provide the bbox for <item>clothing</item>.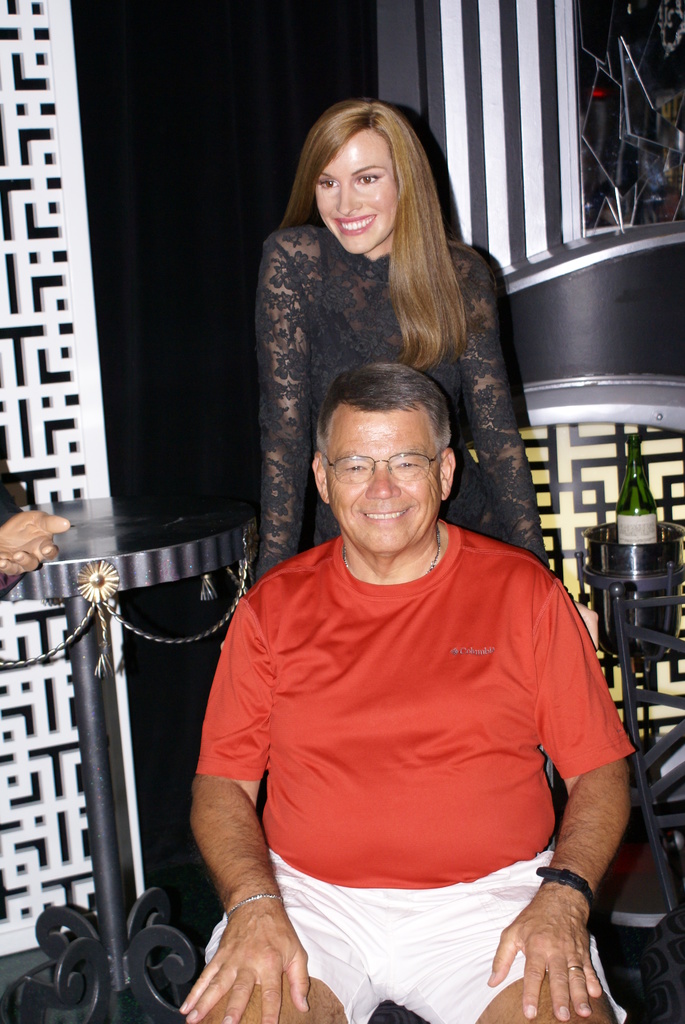
Rect(191, 529, 634, 1023).
